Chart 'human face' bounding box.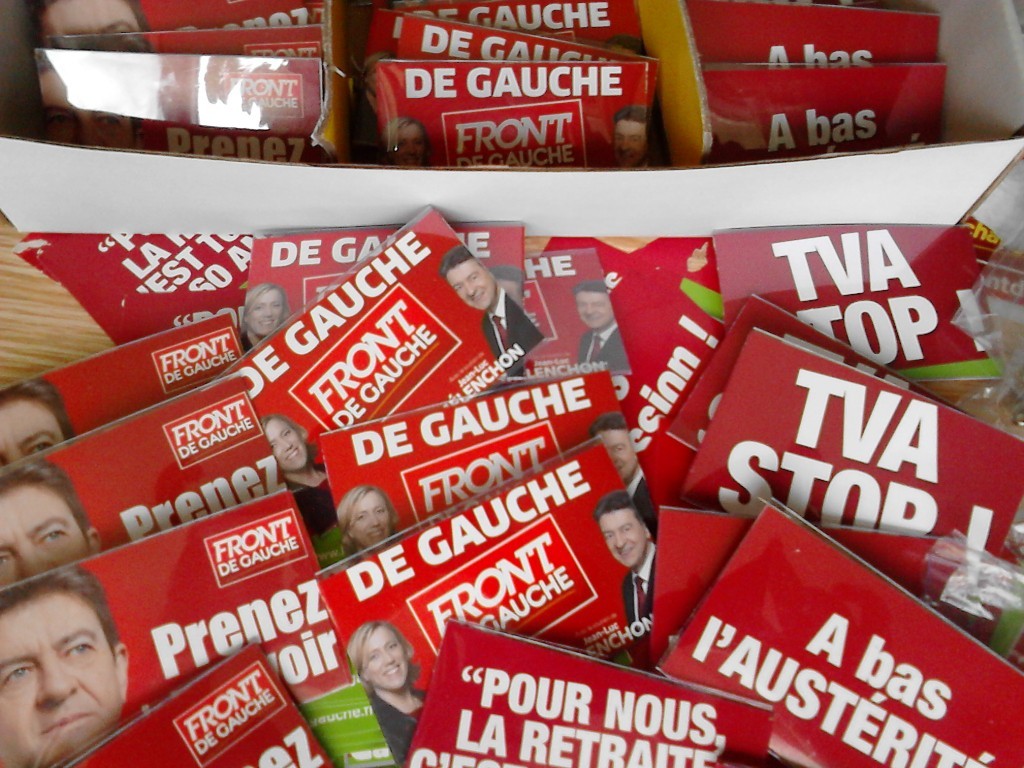
Charted: 38, 0, 137, 27.
